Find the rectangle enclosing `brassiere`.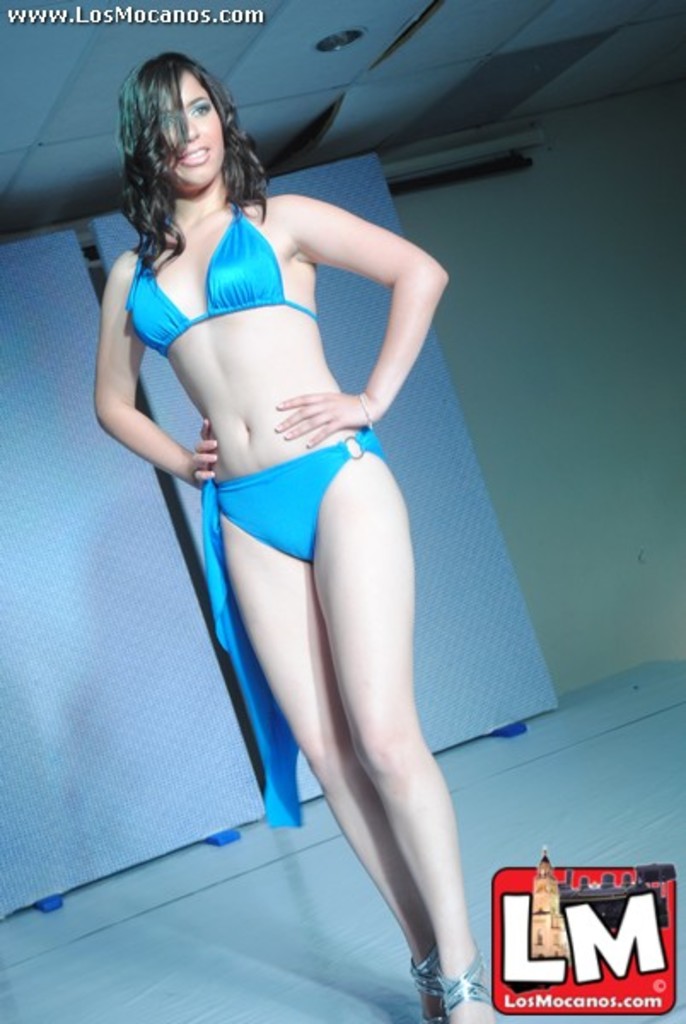
rect(123, 193, 319, 362).
